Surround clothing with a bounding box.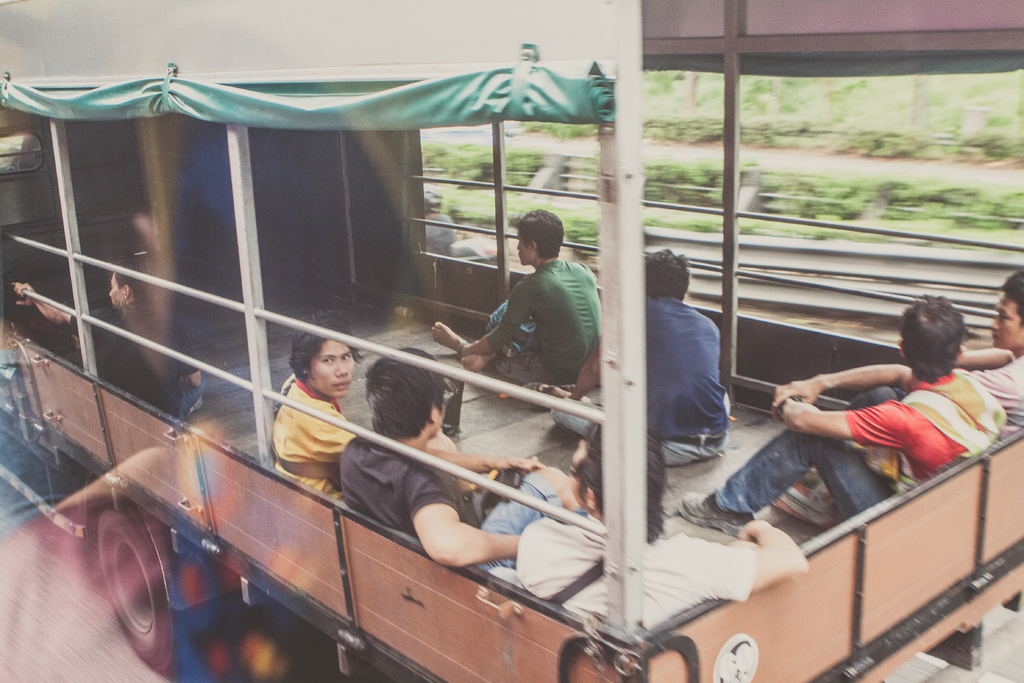
Rect(960, 338, 1023, 431).
